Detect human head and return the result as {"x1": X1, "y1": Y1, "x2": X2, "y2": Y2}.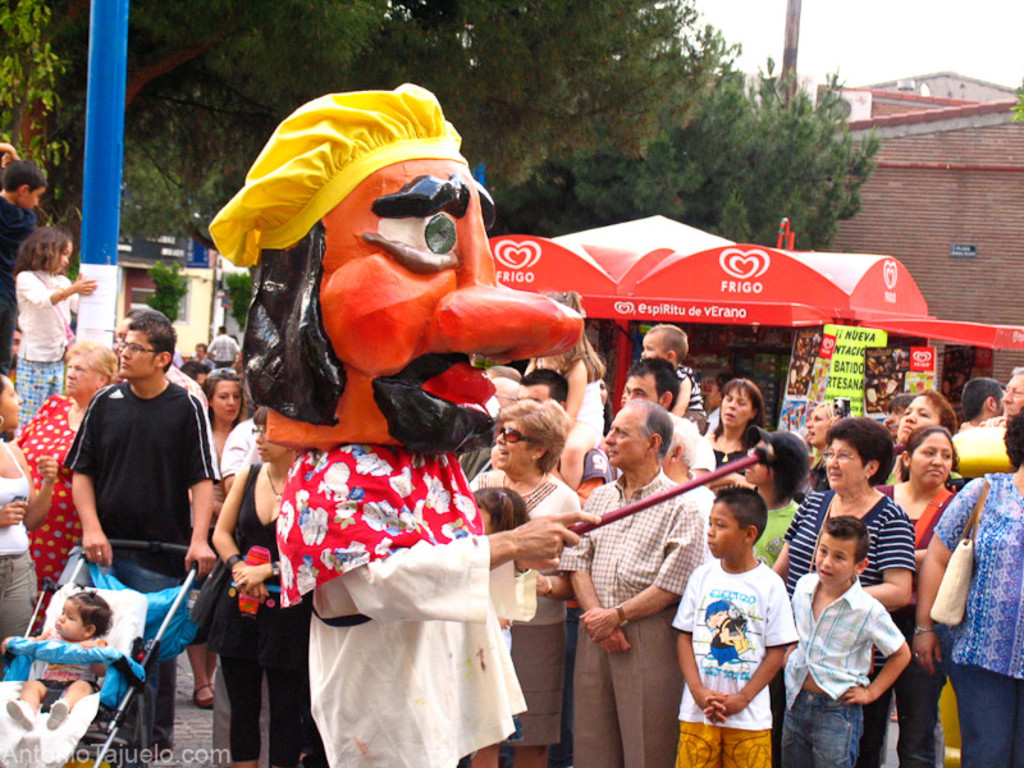
{"x1": 69, "y1": 338, "x2": 127, "y2": 394}.
